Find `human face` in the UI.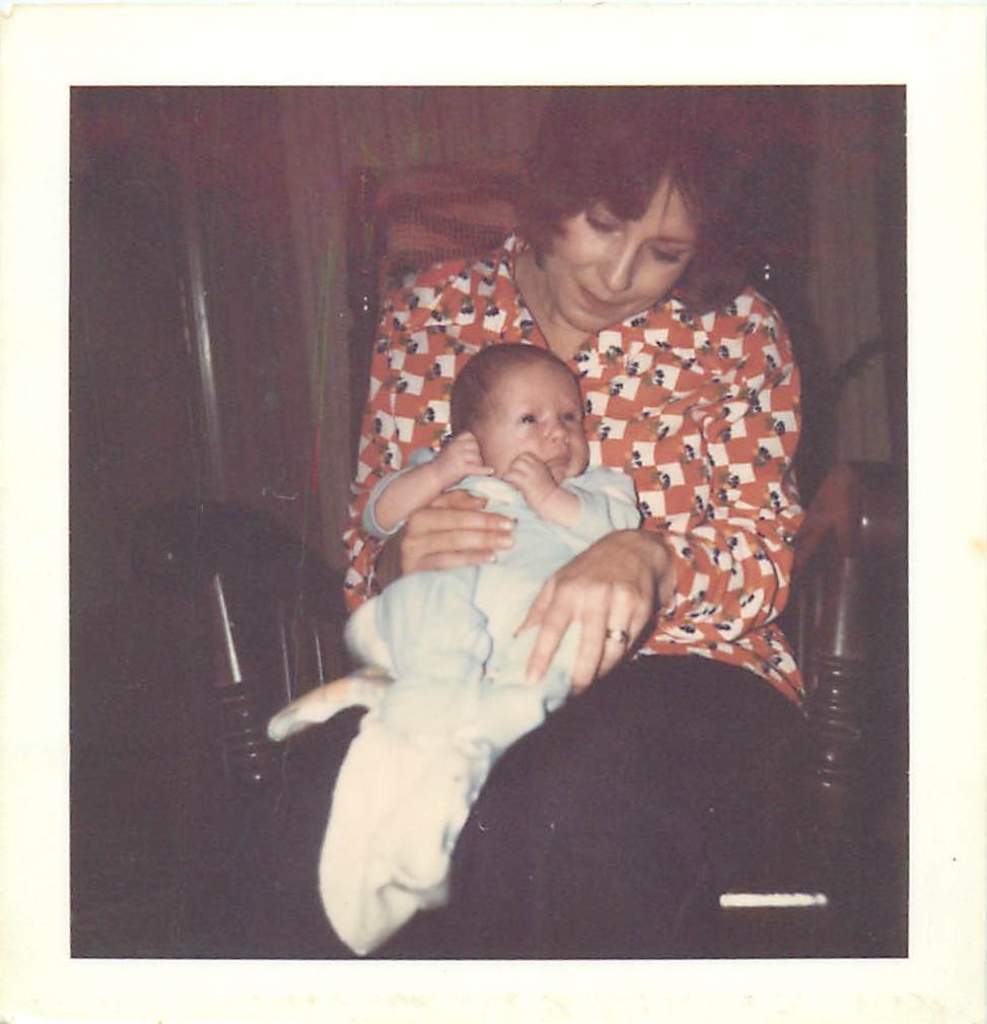
UI element at <box>475,361,590,478</box>.
